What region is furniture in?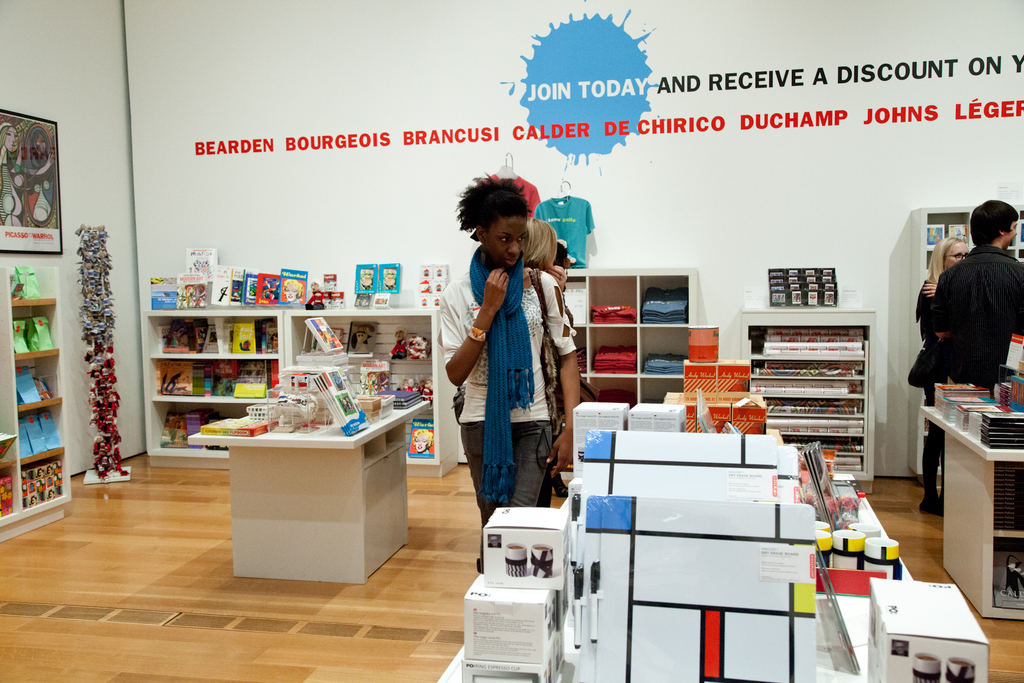
<region>921, 406, 1023, 623</region>.
